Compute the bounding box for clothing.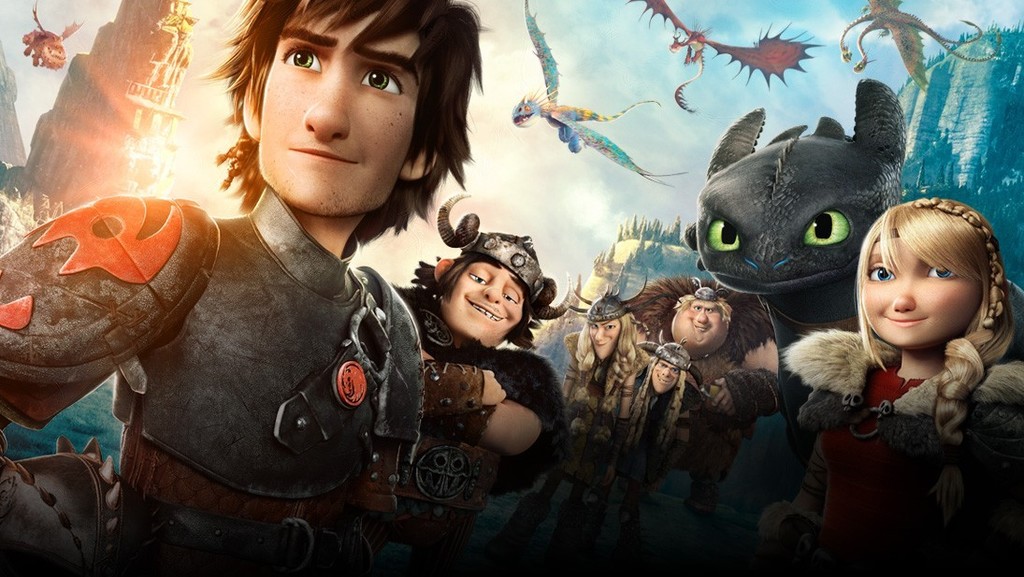
box(401, 282, 568, 576).
